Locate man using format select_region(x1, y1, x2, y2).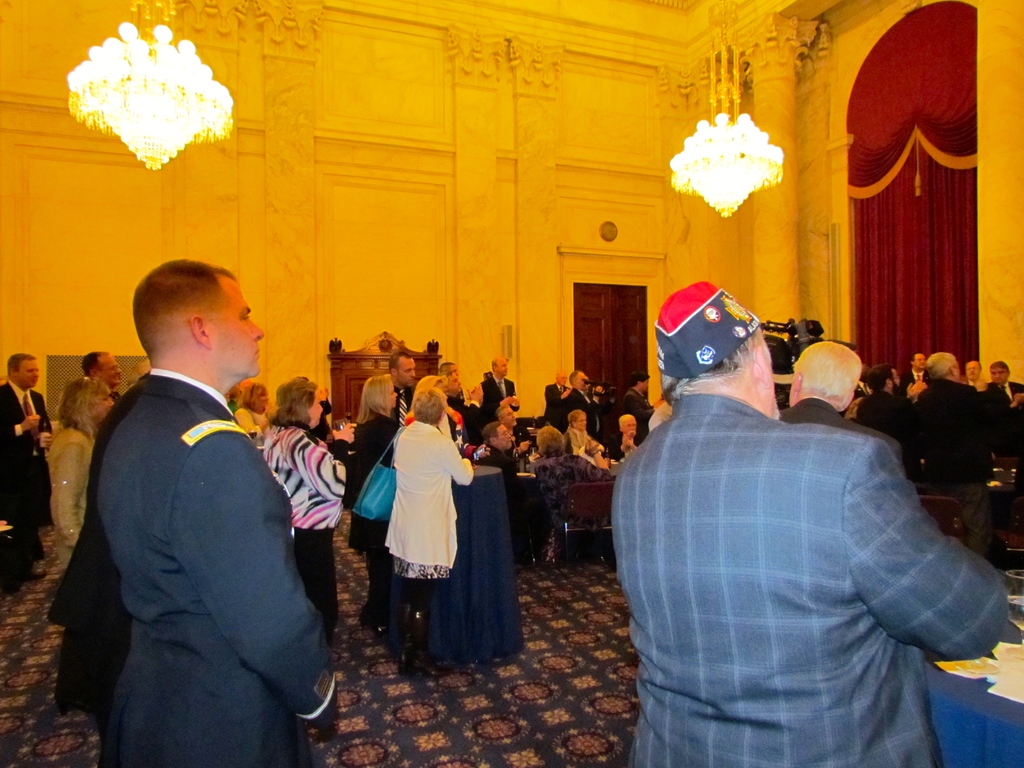
select_region(561, 371, 596, 444).
